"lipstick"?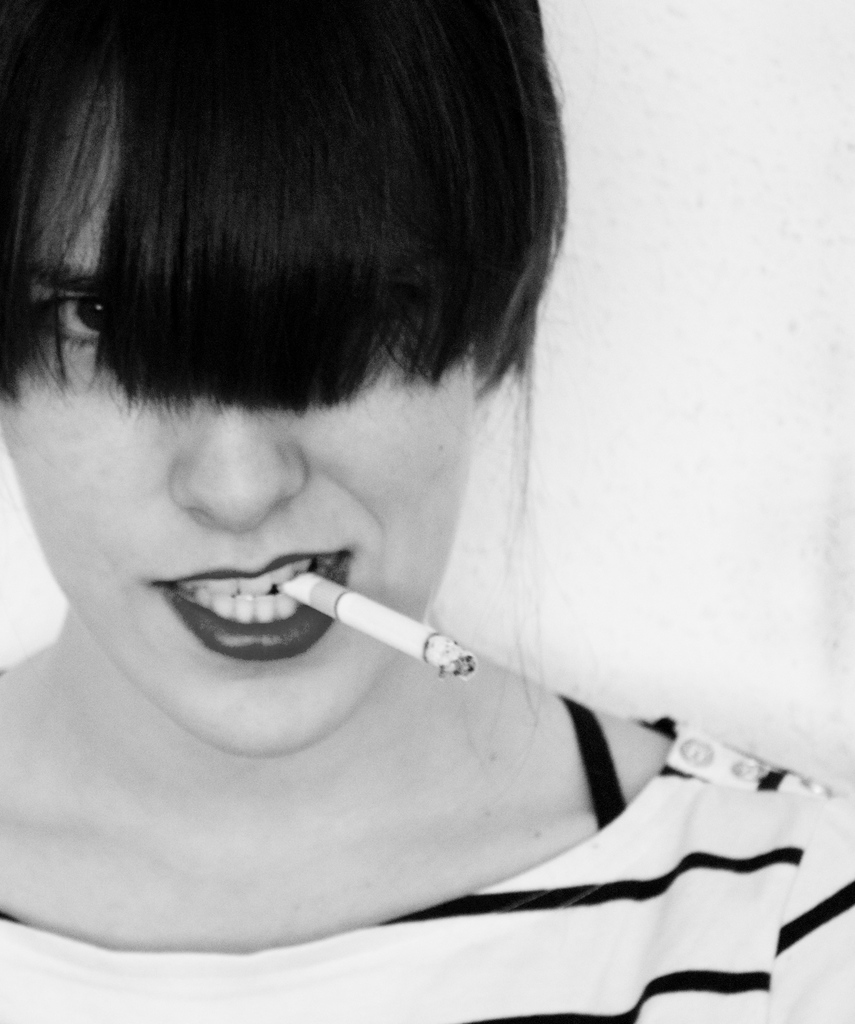
bbox=[151, 543, 354, 664]
